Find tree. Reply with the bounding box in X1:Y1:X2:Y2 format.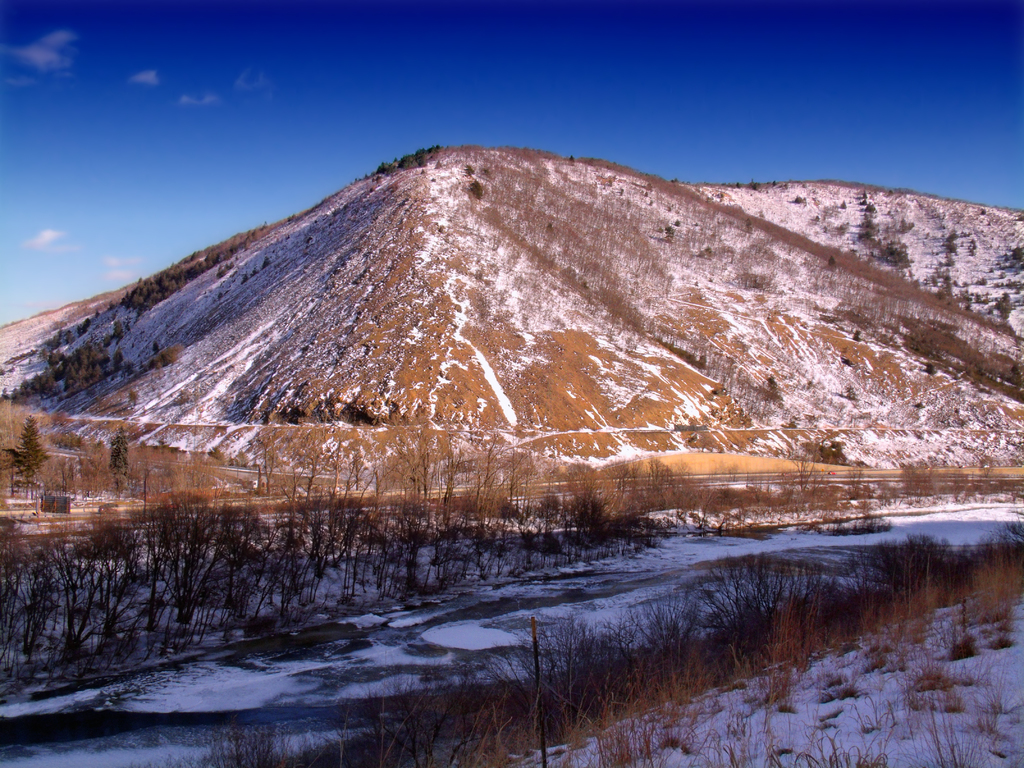
108:425:129:499.
